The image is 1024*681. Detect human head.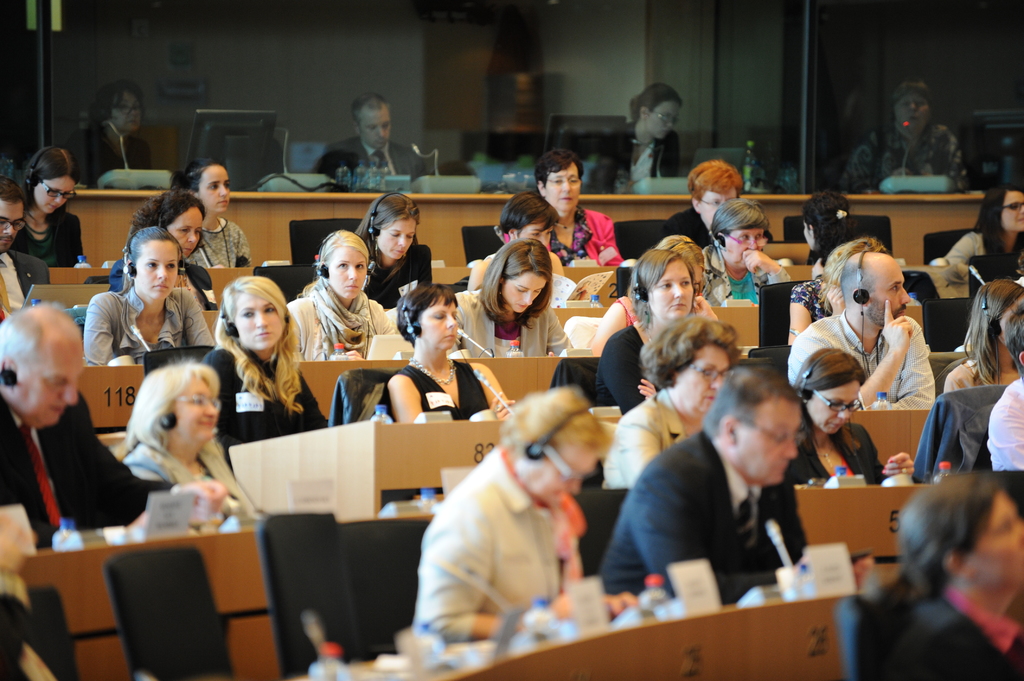
Detection: 896,476,1023,617.
